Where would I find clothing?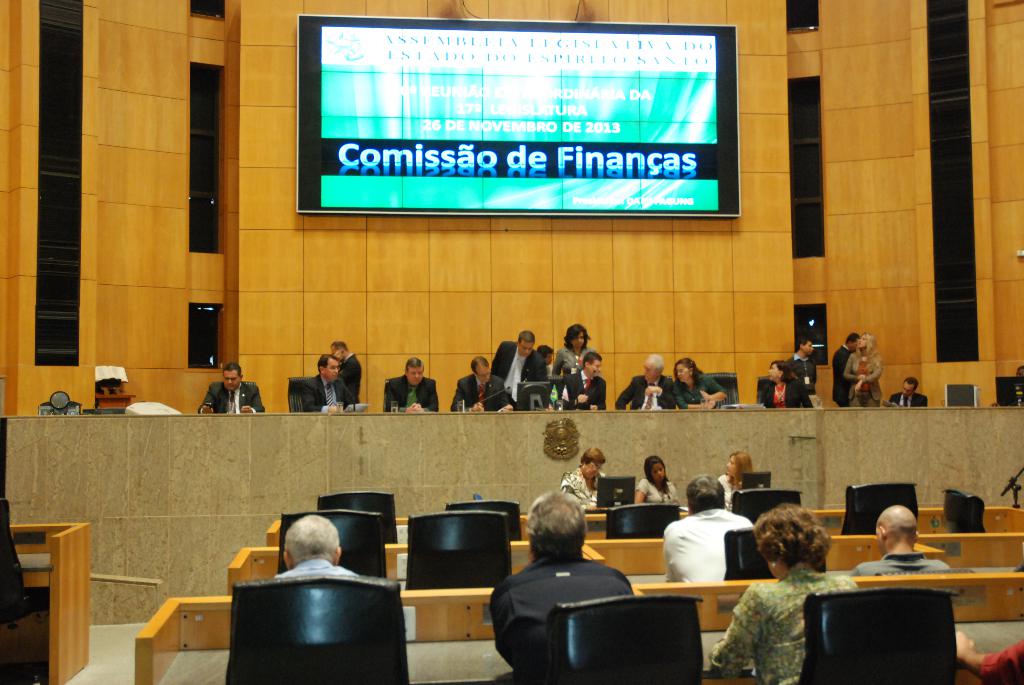
At x1=447, y1=378, x2=518, y2=413.
